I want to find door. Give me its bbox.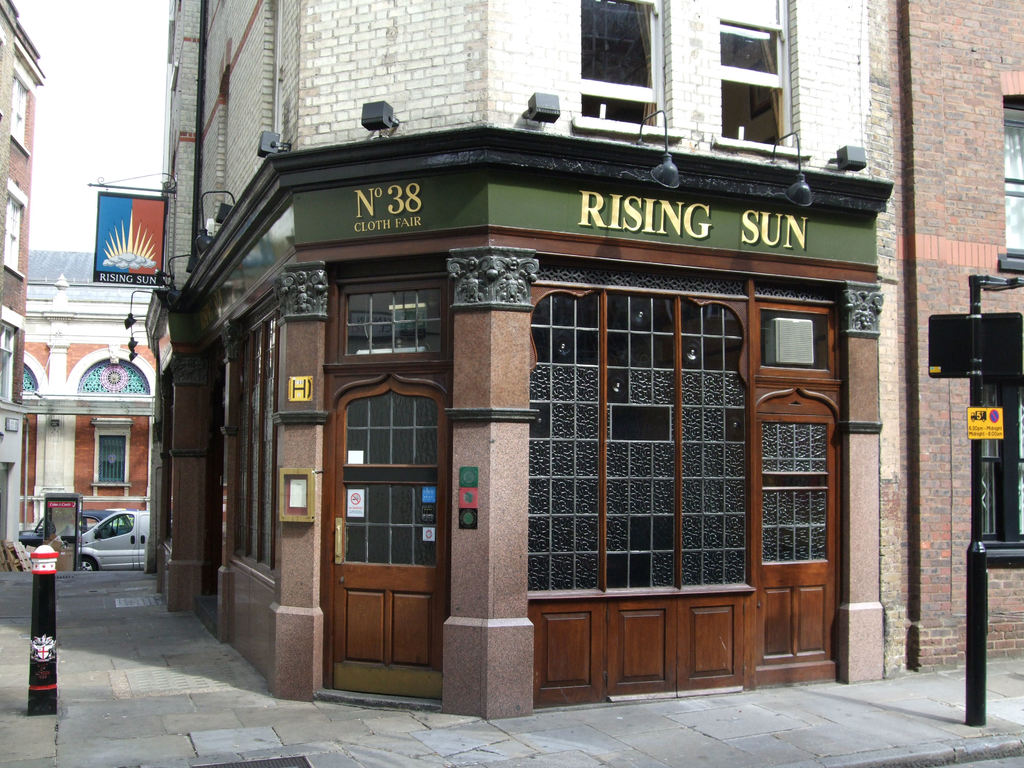
locate(329, 379, 450, 697).
